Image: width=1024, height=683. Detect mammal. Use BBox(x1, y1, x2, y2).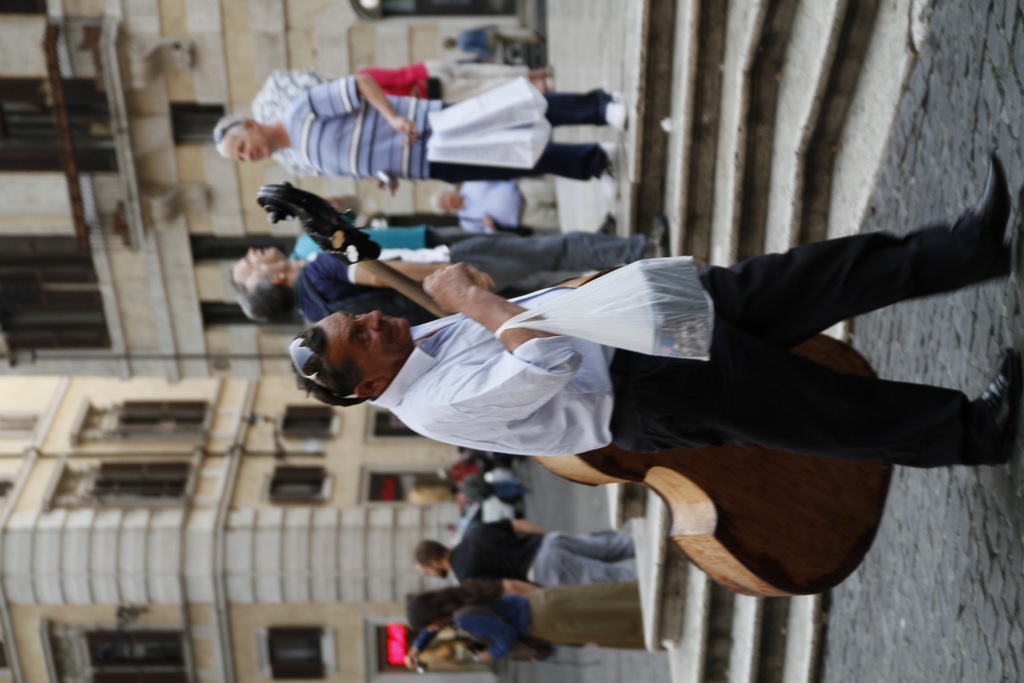
BBox(406, 583, 642, 682).
